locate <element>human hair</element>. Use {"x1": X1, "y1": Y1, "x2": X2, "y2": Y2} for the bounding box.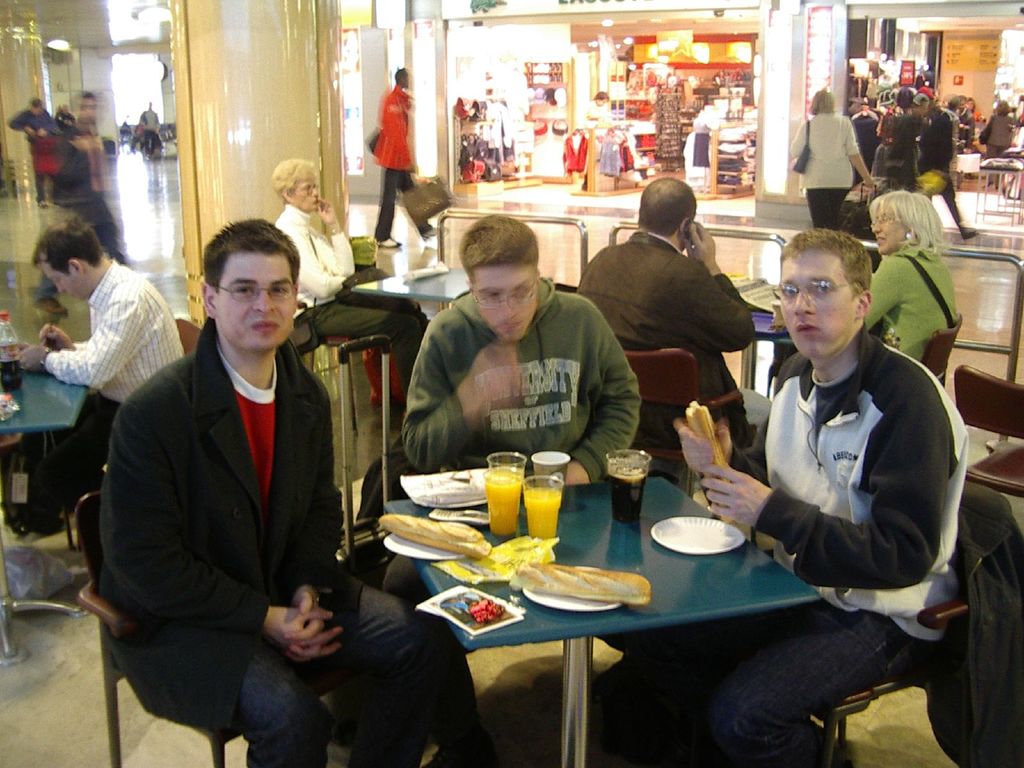
{"x1": 459, "y1": 212, "x2": 543, "y2": 299}.
